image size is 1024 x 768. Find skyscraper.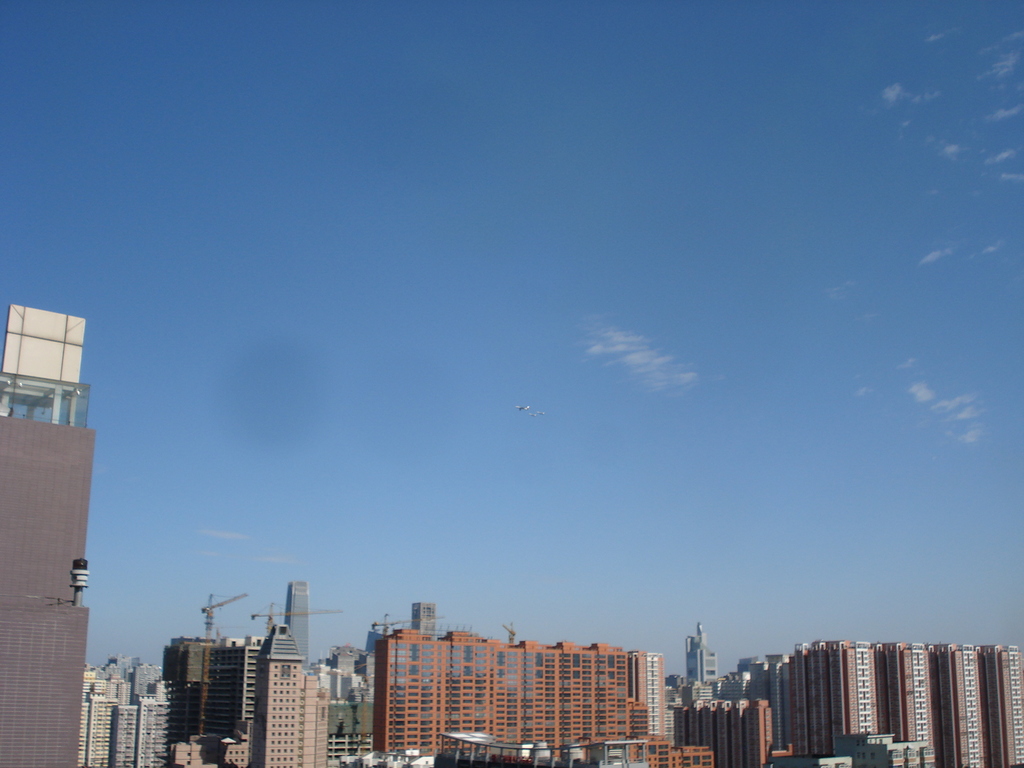
0,299,93,767.
